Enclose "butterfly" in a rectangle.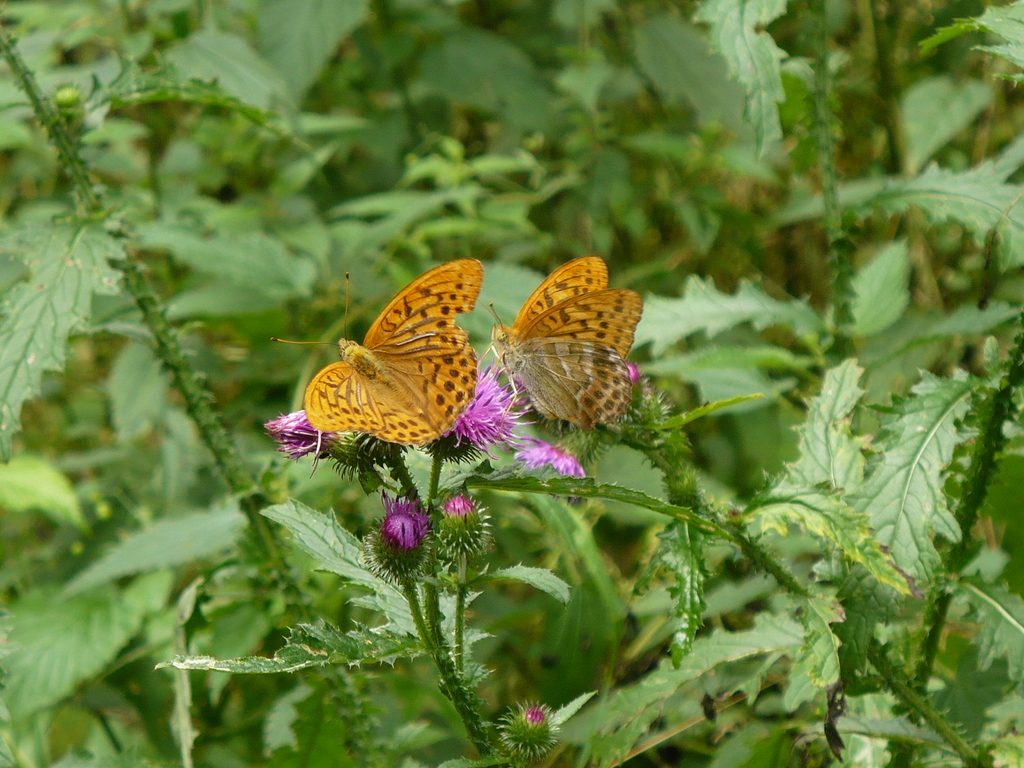
[x1=492, y1=253, x2=646, y2=373].
